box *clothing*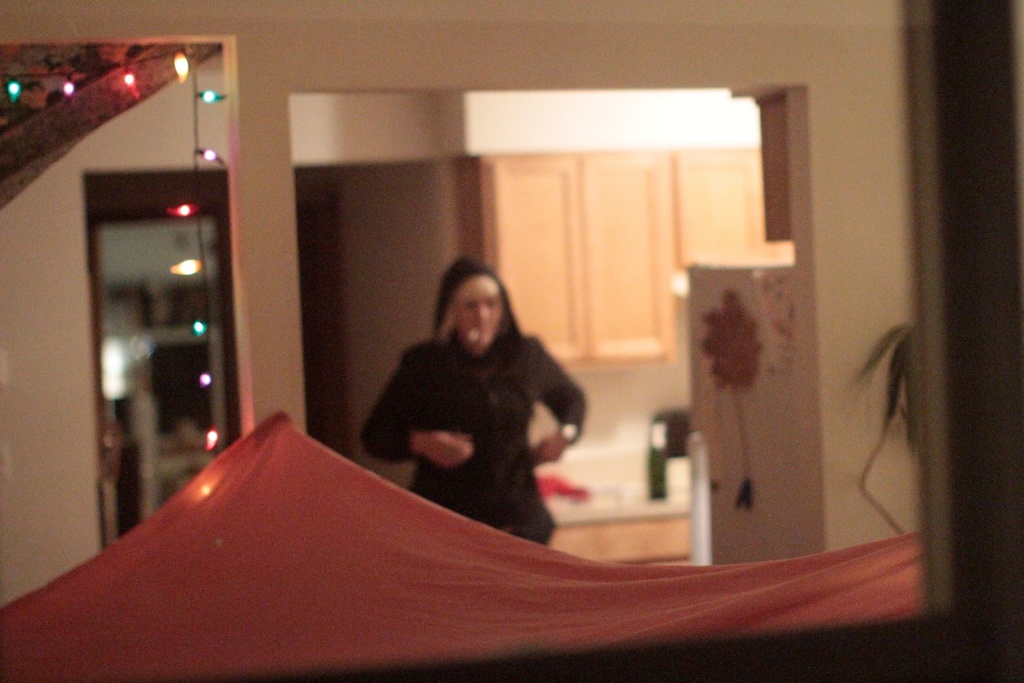
x1=362 y1=246 x2=584 y2=541
